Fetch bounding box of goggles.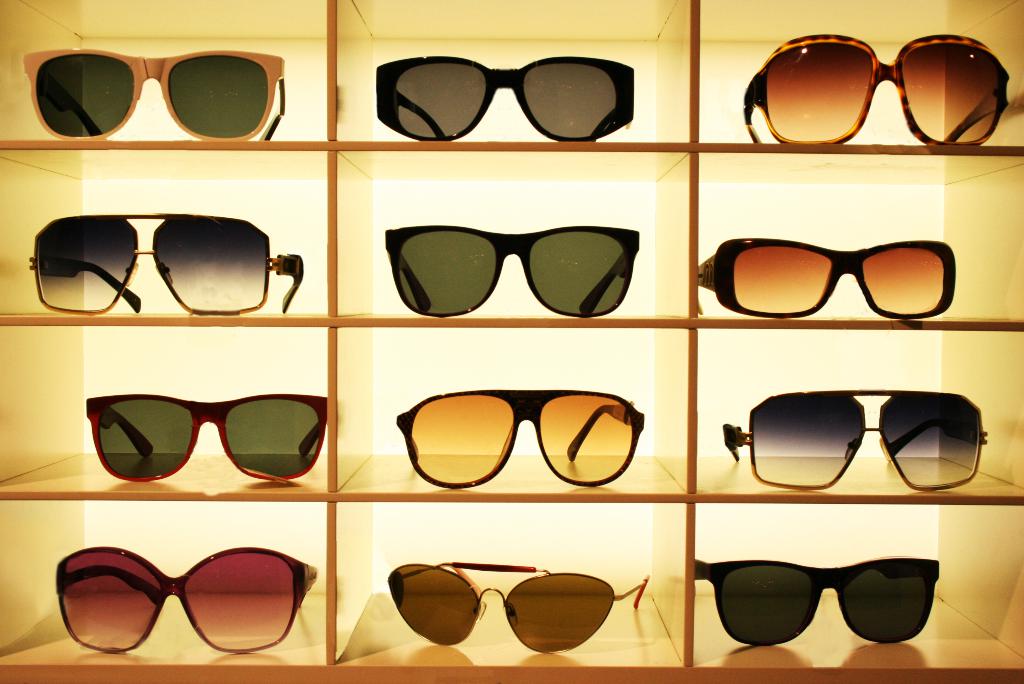
Bbox: left=383, top=224, right=643, bottom=315.
